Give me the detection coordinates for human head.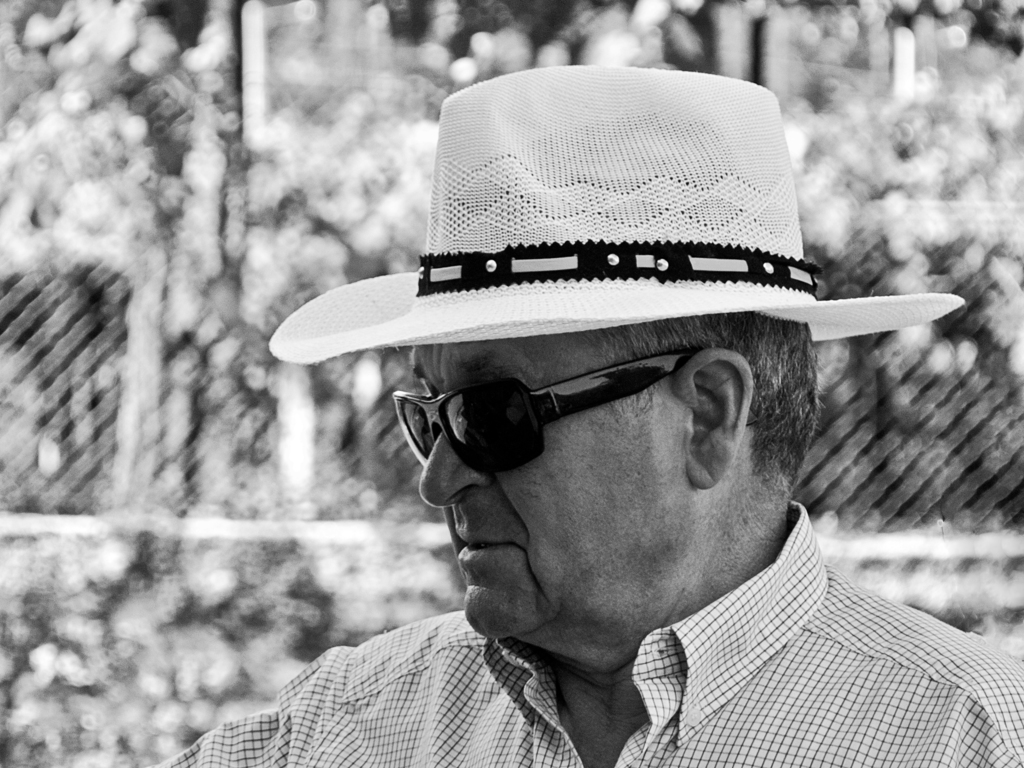
<region>352, 269, 867, 643</region>.
